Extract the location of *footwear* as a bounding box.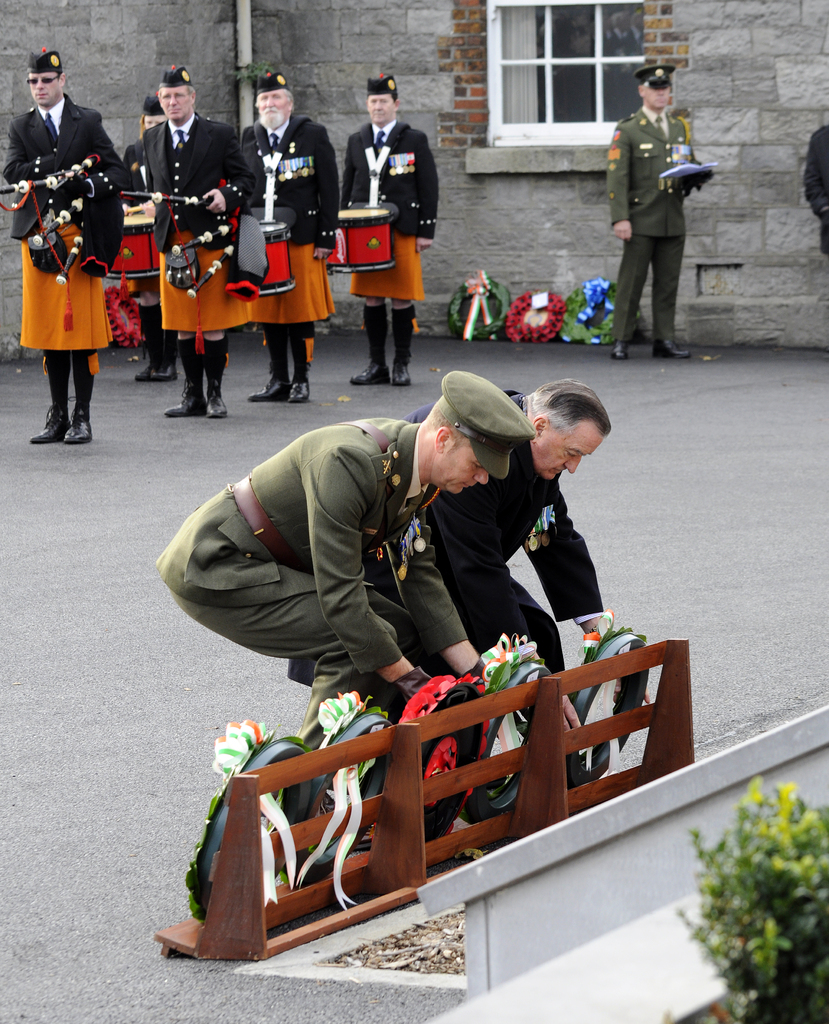
crop(346, 307, 386, 385).
